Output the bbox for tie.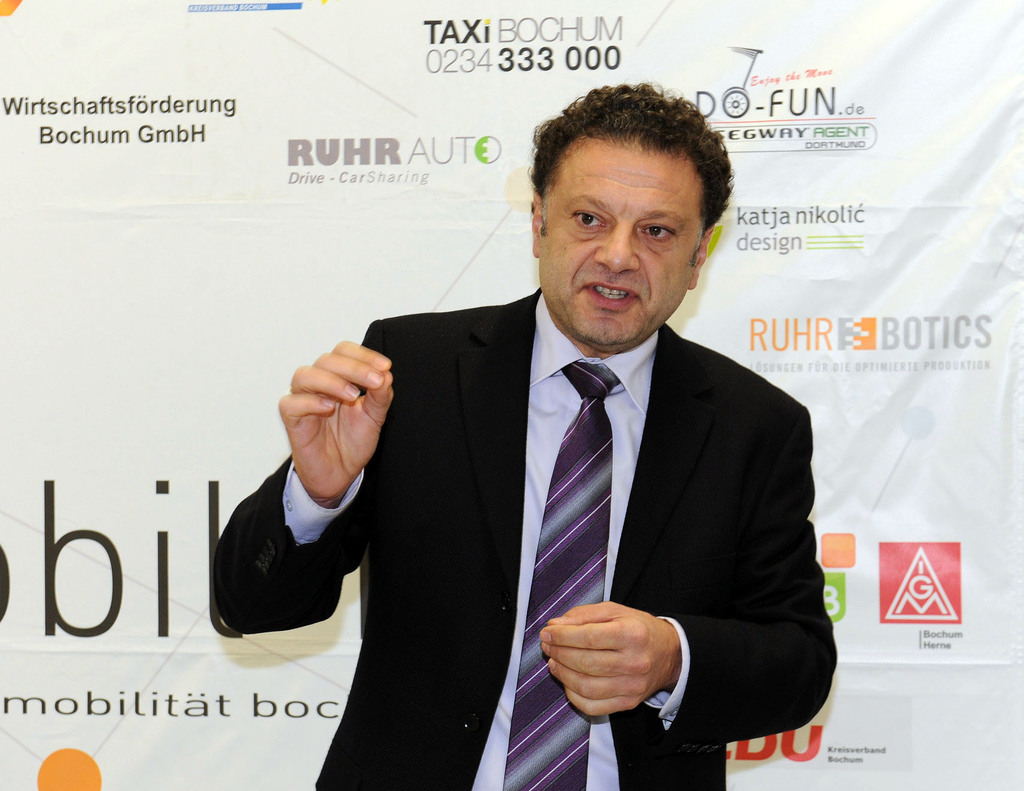
{"left": 499, "top": 363, "right": 623, "bottom": 790}.
